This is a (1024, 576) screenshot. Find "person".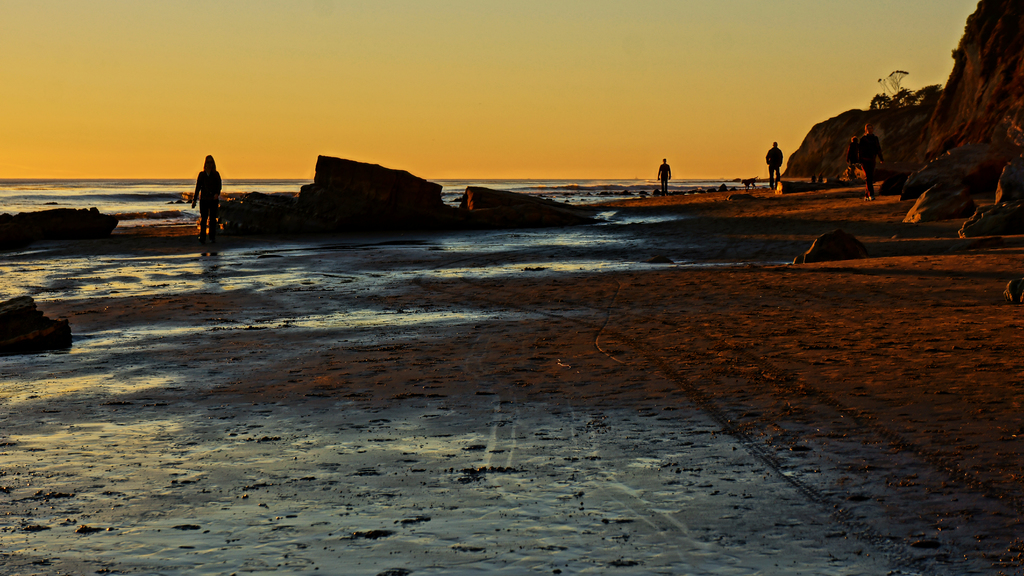
Bounding box: 656:155:671:193.
